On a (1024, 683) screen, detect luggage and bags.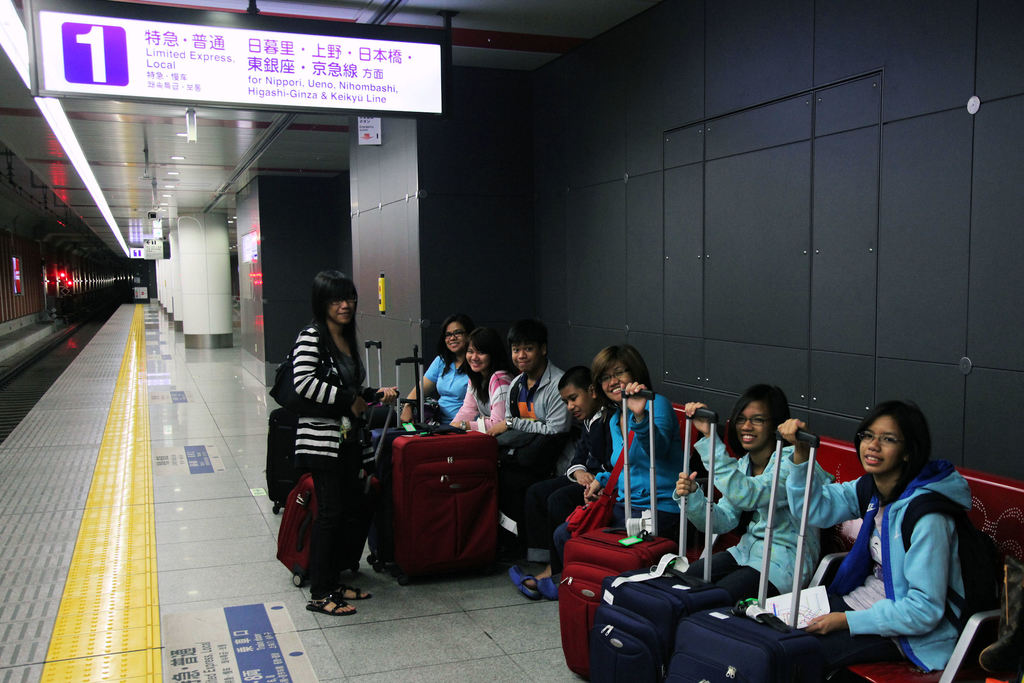
[556, 383, 664, 646].
